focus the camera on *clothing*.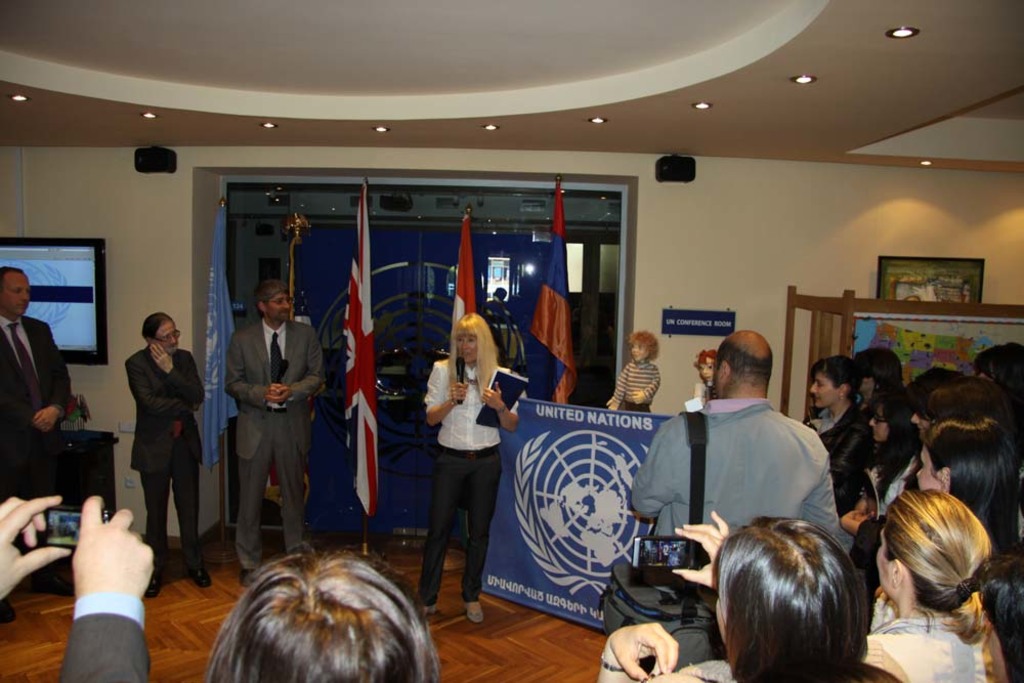
Focus region: Rect(61, 595, 146, 682).
